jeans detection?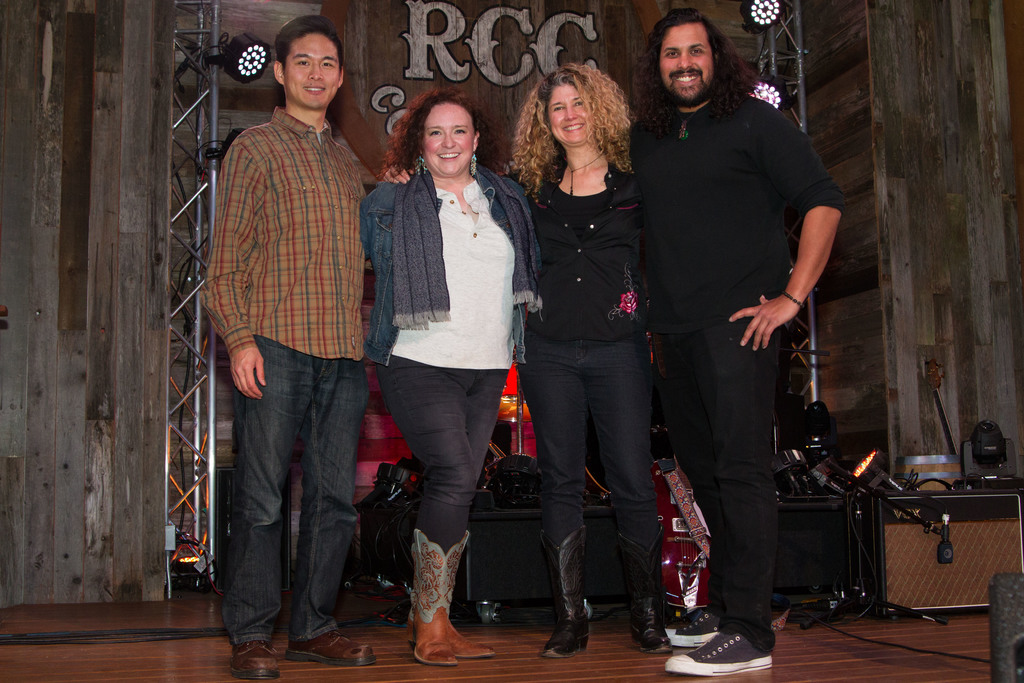
(374, 358, 519, 554)
